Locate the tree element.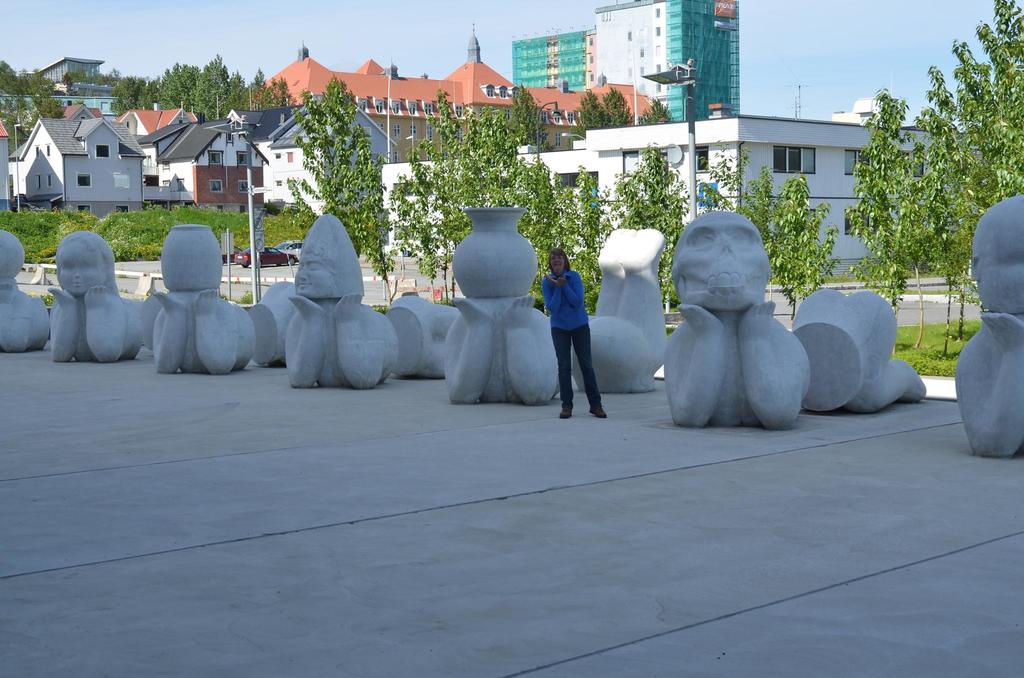
Element bbox: 824/31/1013/339.
